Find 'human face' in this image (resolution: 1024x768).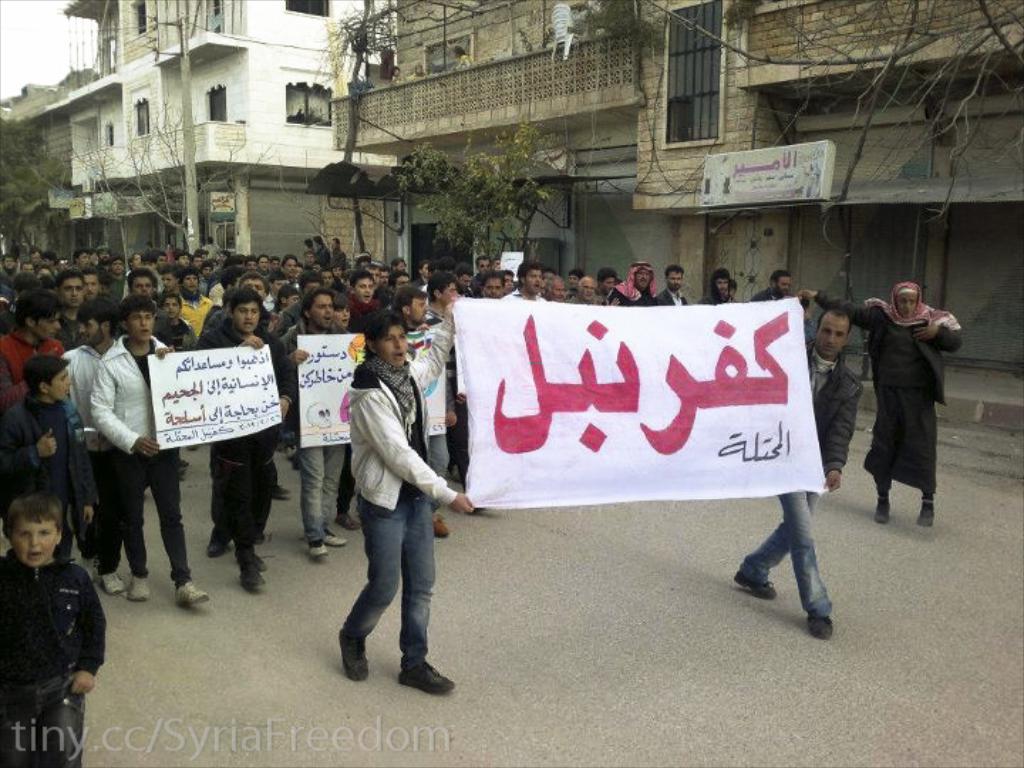
(98, 250, 107, 260).
